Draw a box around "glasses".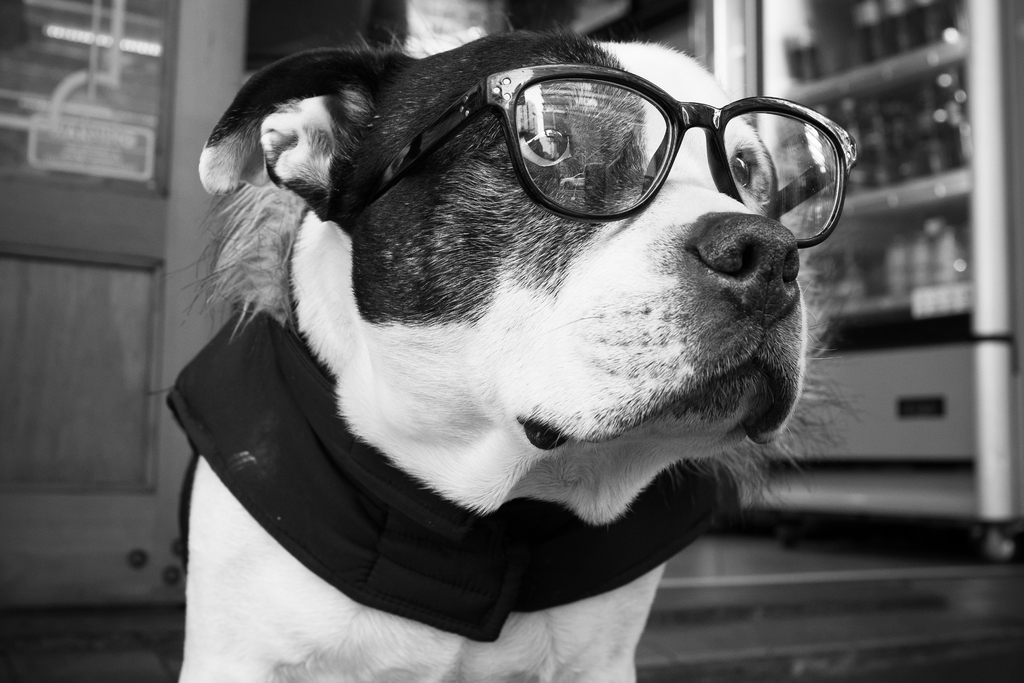
<region>394, 54, 861, 235</region>.
